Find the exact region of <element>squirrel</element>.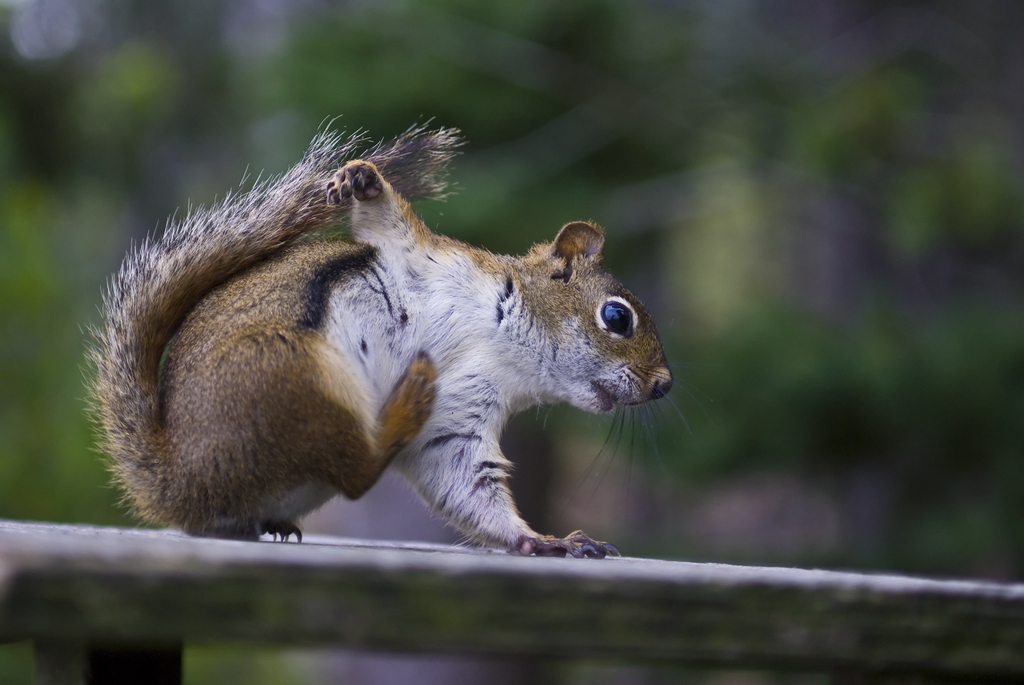
Exact region: 85/108/710/560.
